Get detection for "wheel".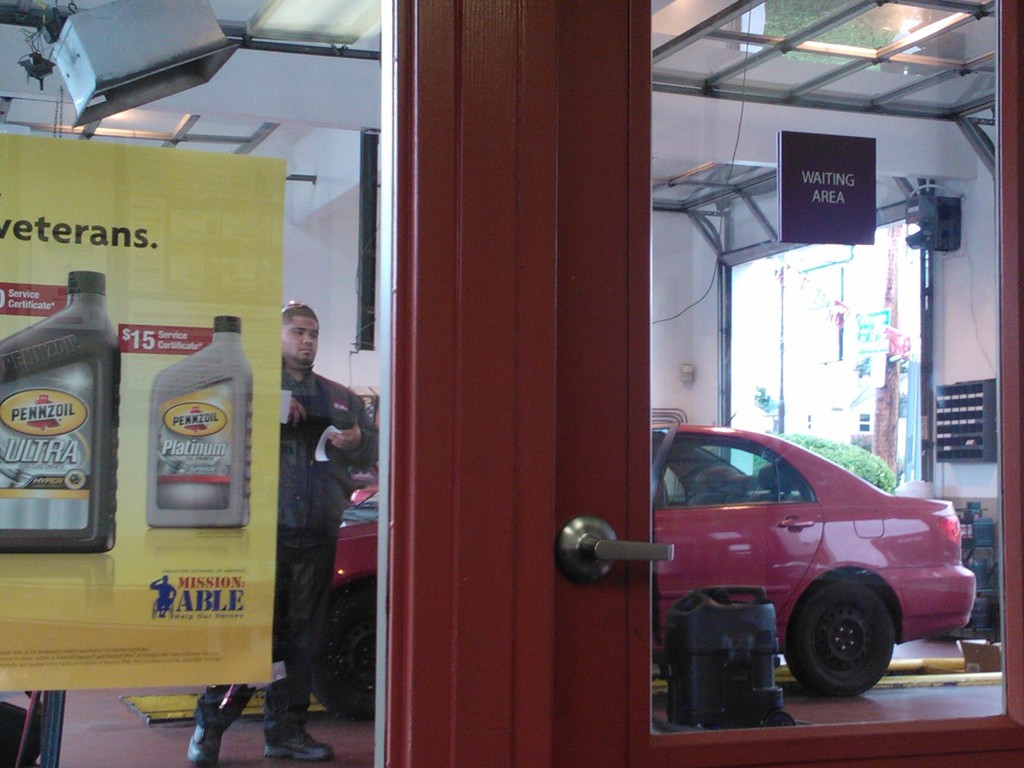
Detection: 309, 586, 371, 724.
